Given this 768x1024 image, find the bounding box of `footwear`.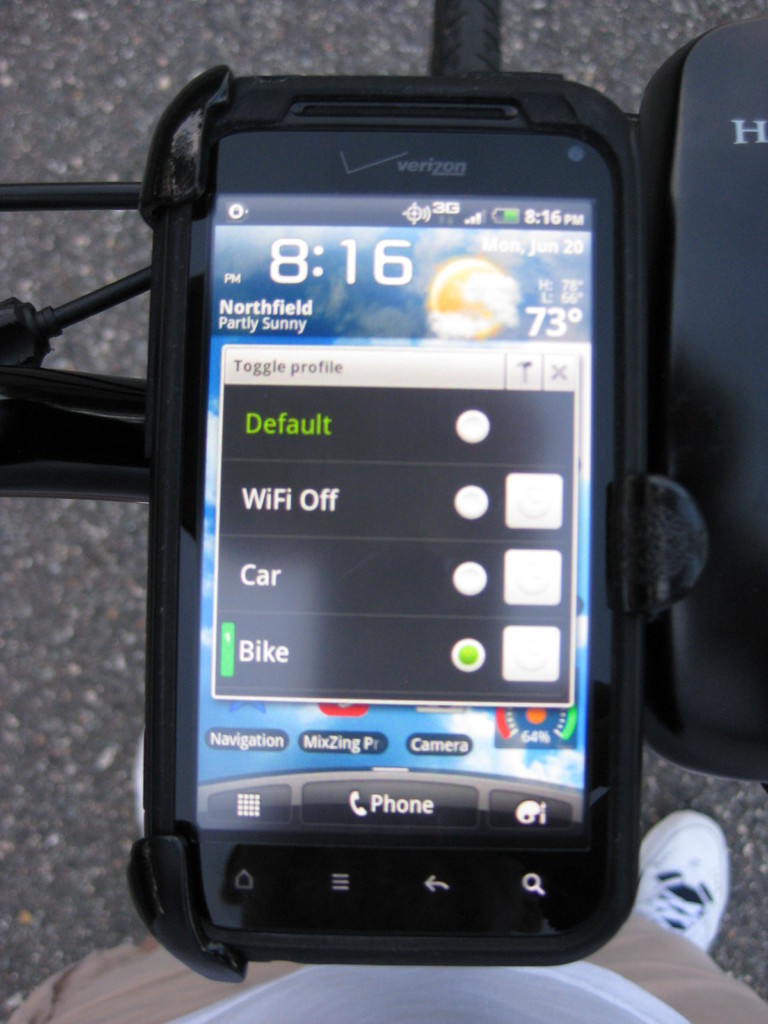
left=637, top=804, right=749, bottom=975.
